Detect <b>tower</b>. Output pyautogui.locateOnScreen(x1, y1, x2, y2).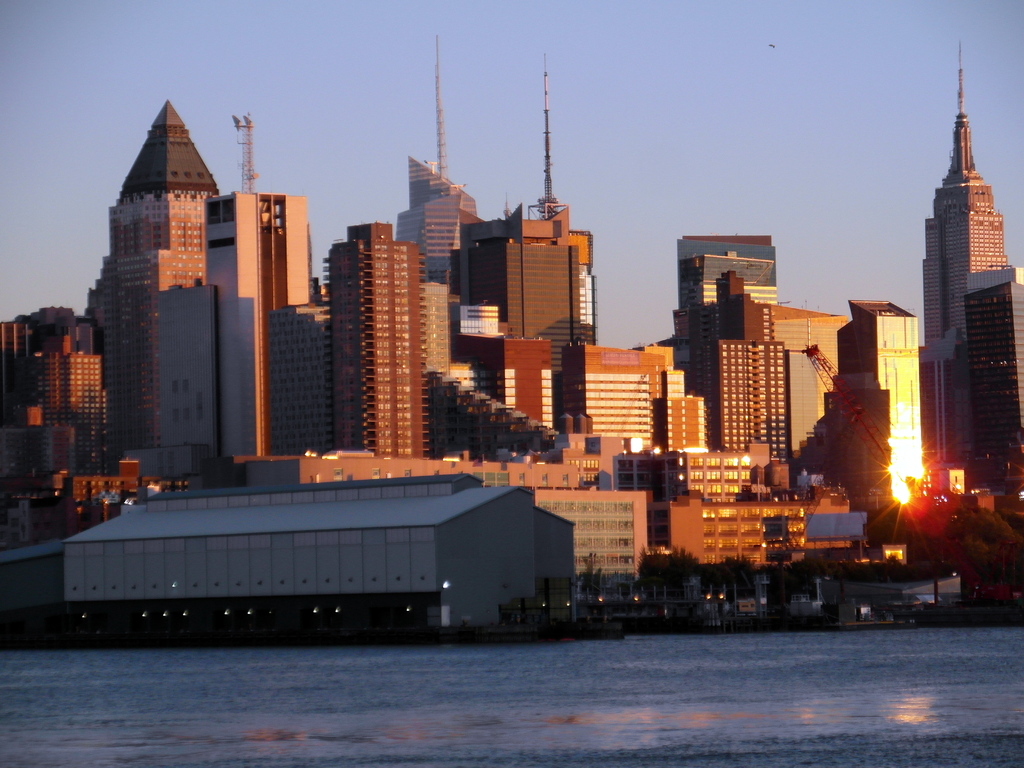
pyautogui.locateOnScreen(655, 368, 705, 447).
